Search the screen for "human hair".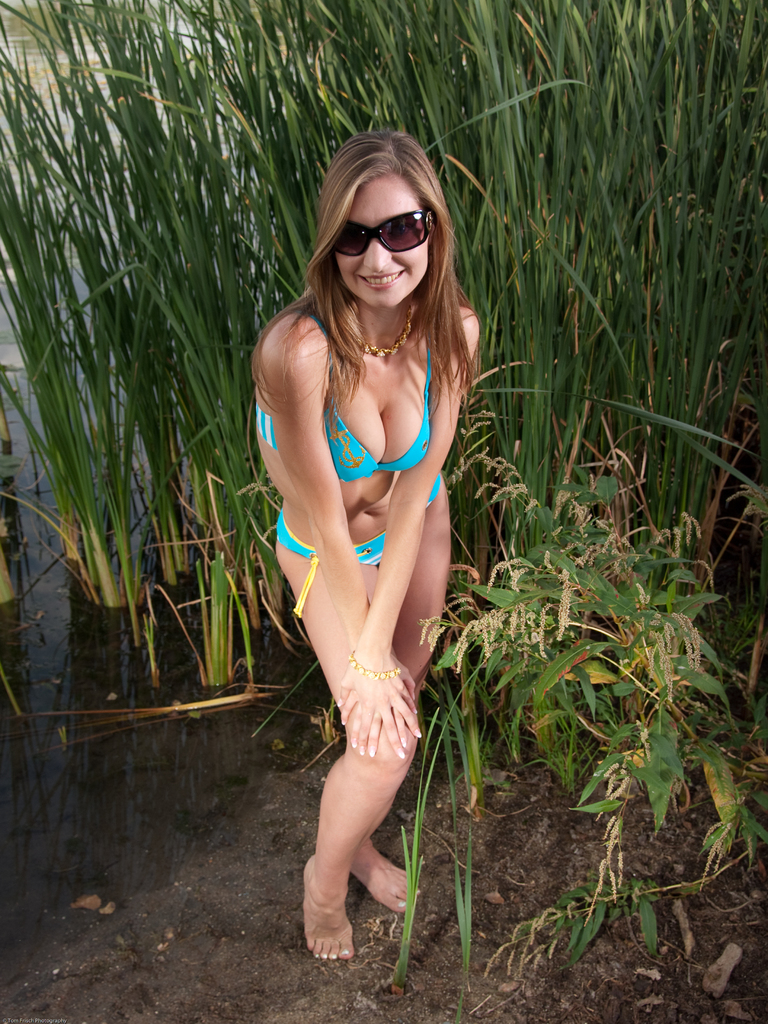
Found at [292, 134, 472, 423].
